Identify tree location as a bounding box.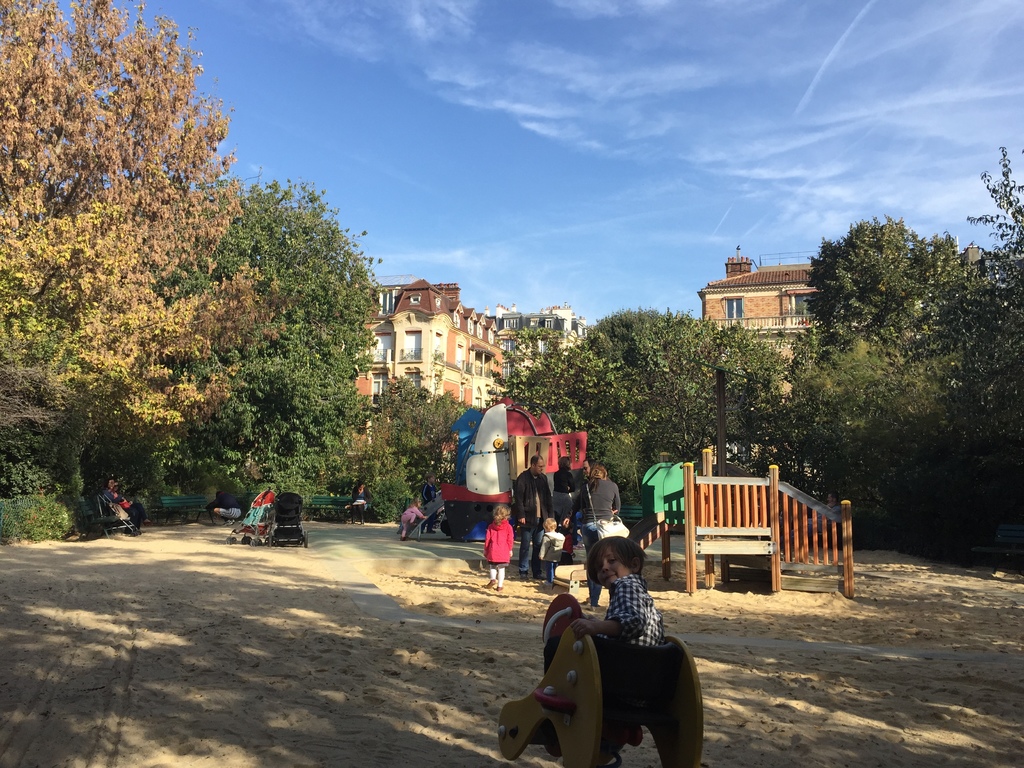
<box>763,342,941,525</box>.
